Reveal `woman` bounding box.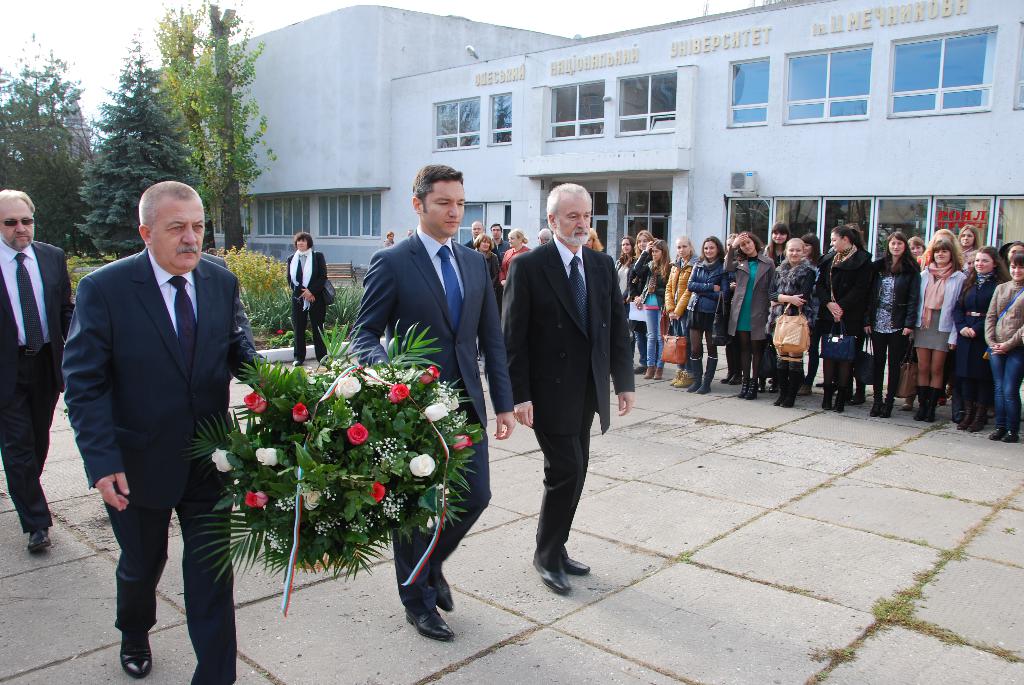
Revealed: [720,230,776,396].
